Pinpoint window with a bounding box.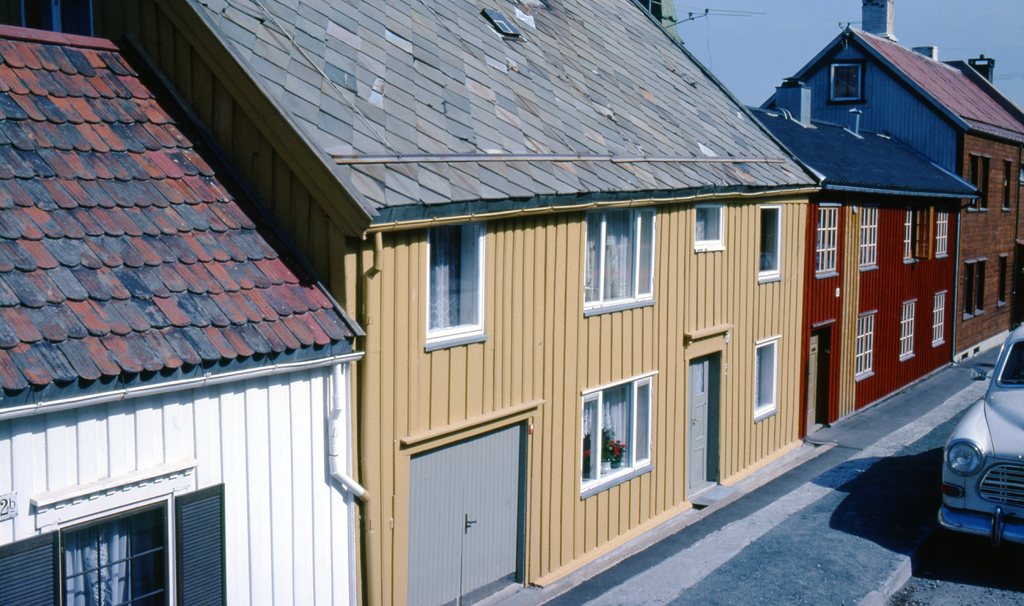
(579,370,659,500).
